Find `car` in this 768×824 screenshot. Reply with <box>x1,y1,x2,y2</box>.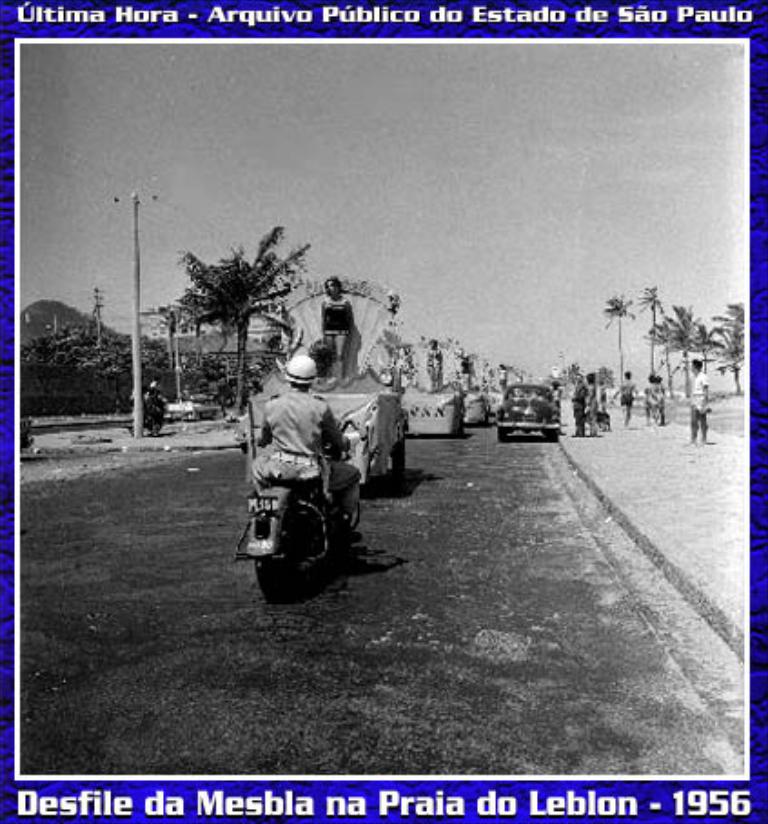
<box>490,381,559,443</box>.
